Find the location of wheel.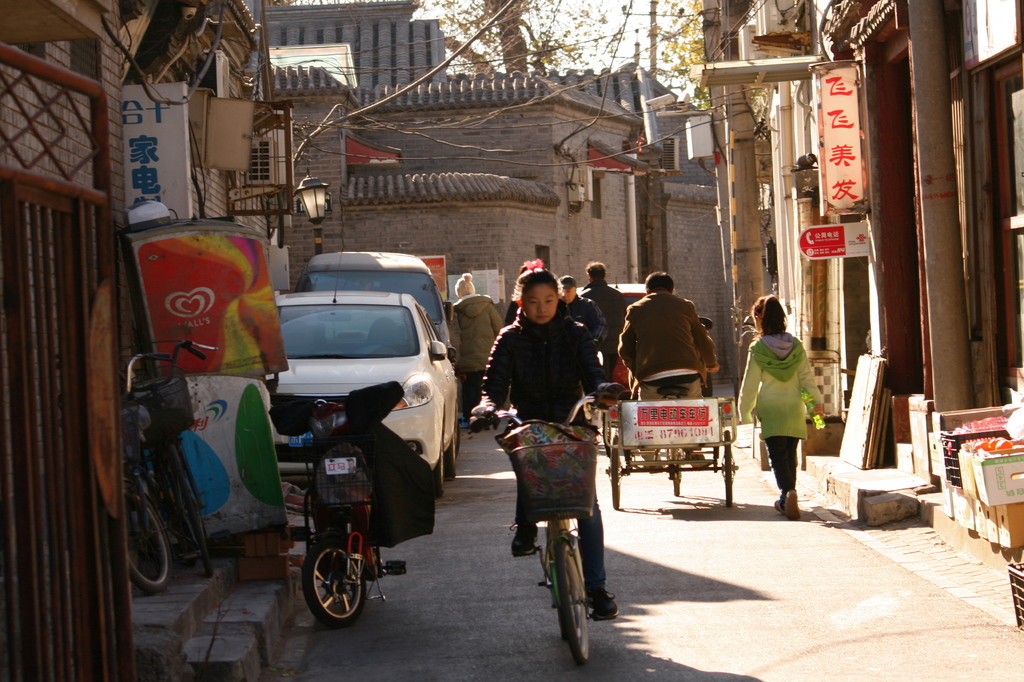
Location: box=[180, 480, 212, 573].
